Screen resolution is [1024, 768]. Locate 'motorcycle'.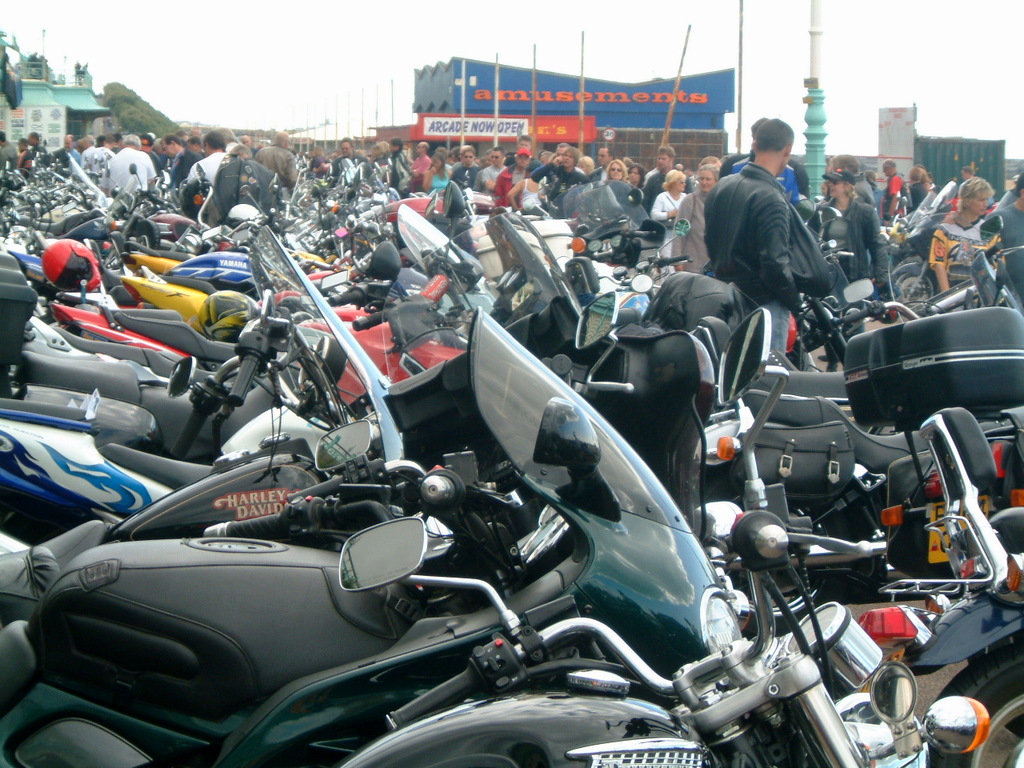
(154, 202, 262, 282).
